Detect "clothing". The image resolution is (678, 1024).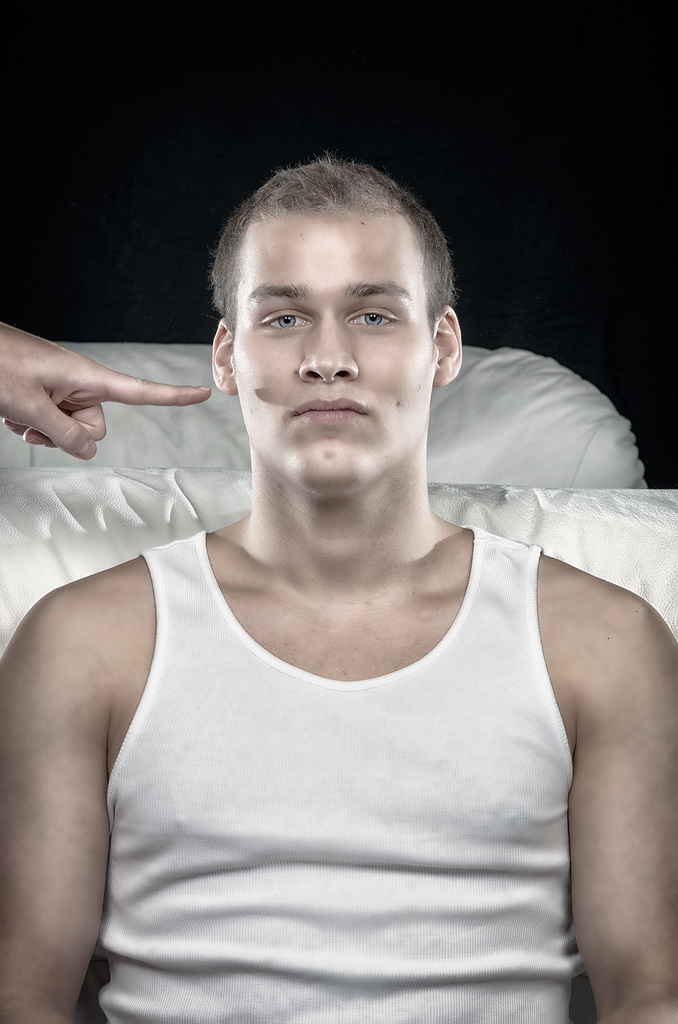
bbox=(65, 561, 596, 1012).
